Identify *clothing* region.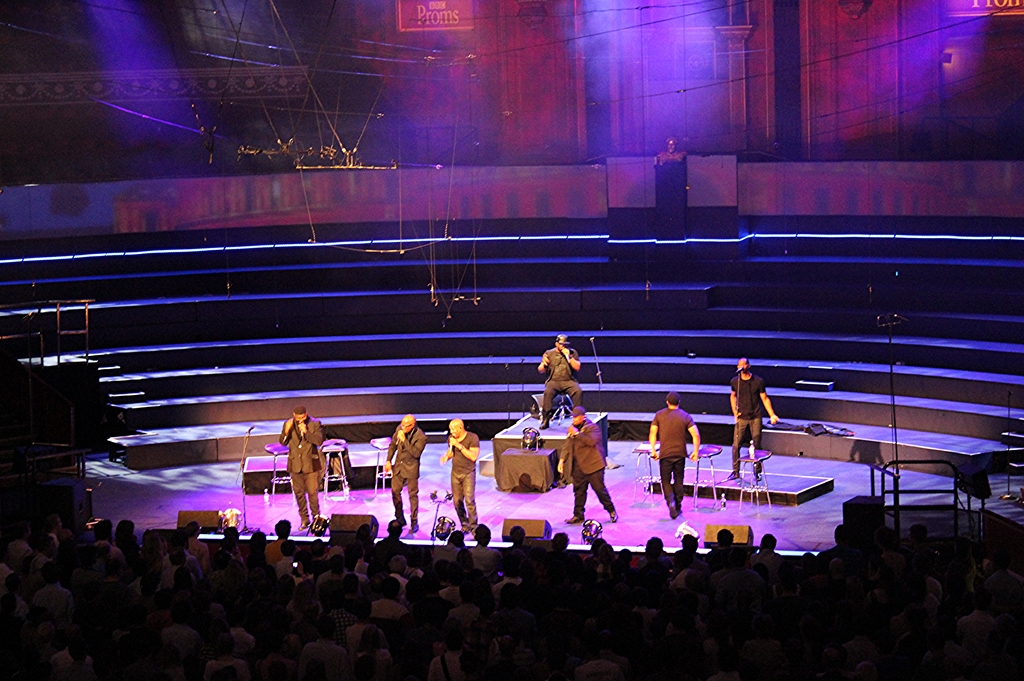
Region: <bbox>656, 411, 698, 508</bbox>.
